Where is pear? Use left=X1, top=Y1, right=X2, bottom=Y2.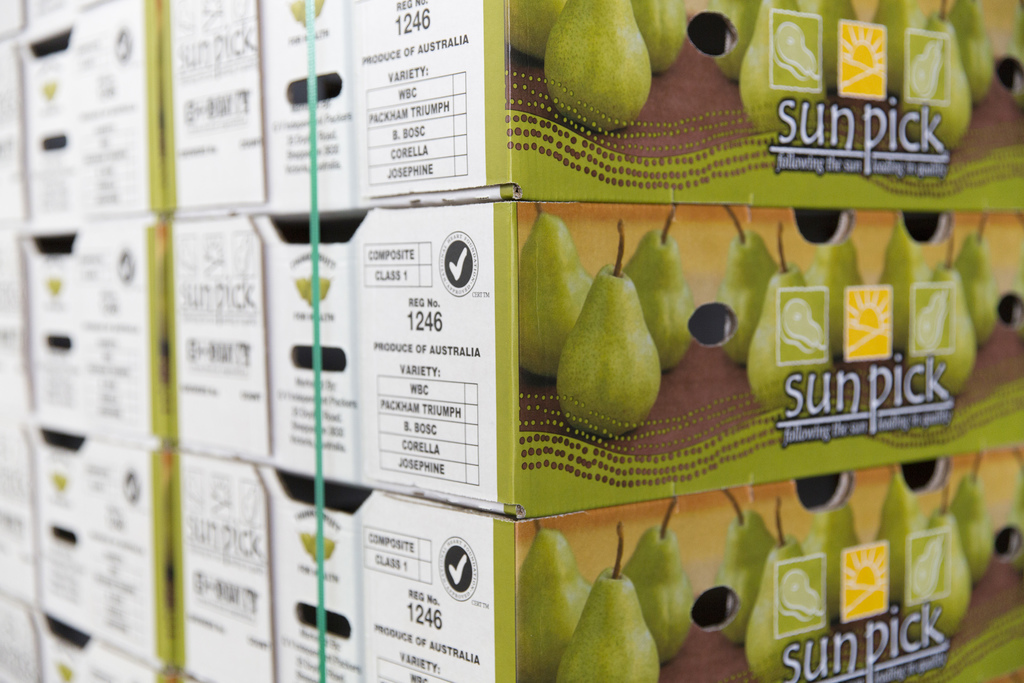
left=741, top=527, right=835, bottom=682.
